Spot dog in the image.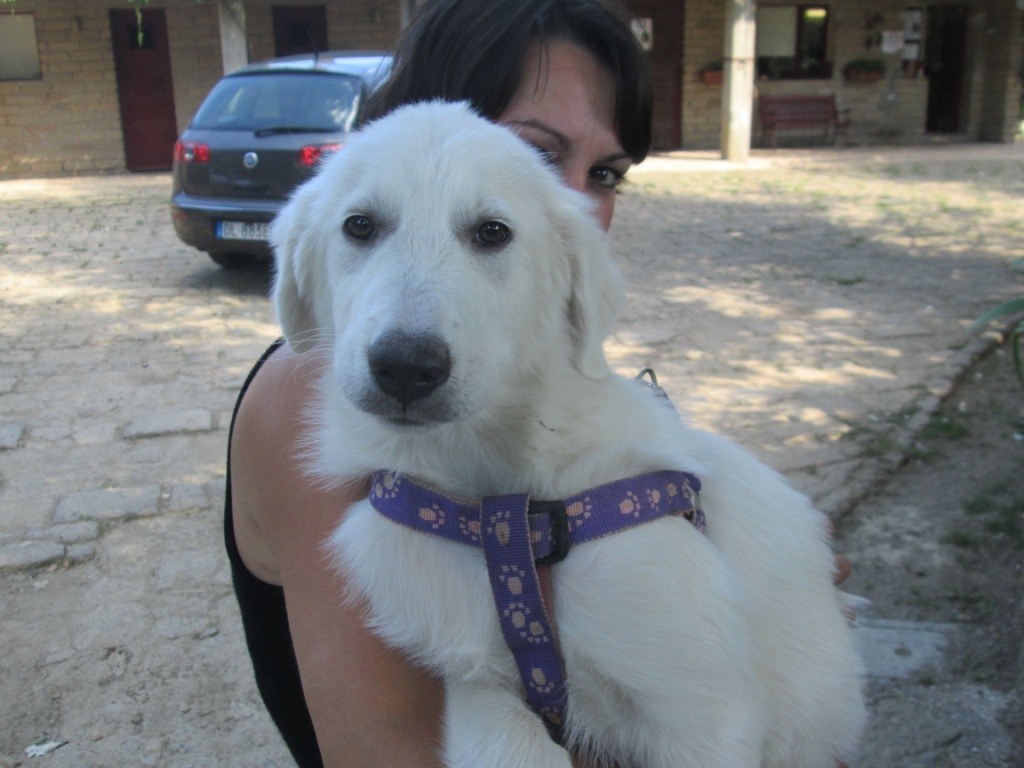
dog found at Rect(266, 97, 875, 767).
